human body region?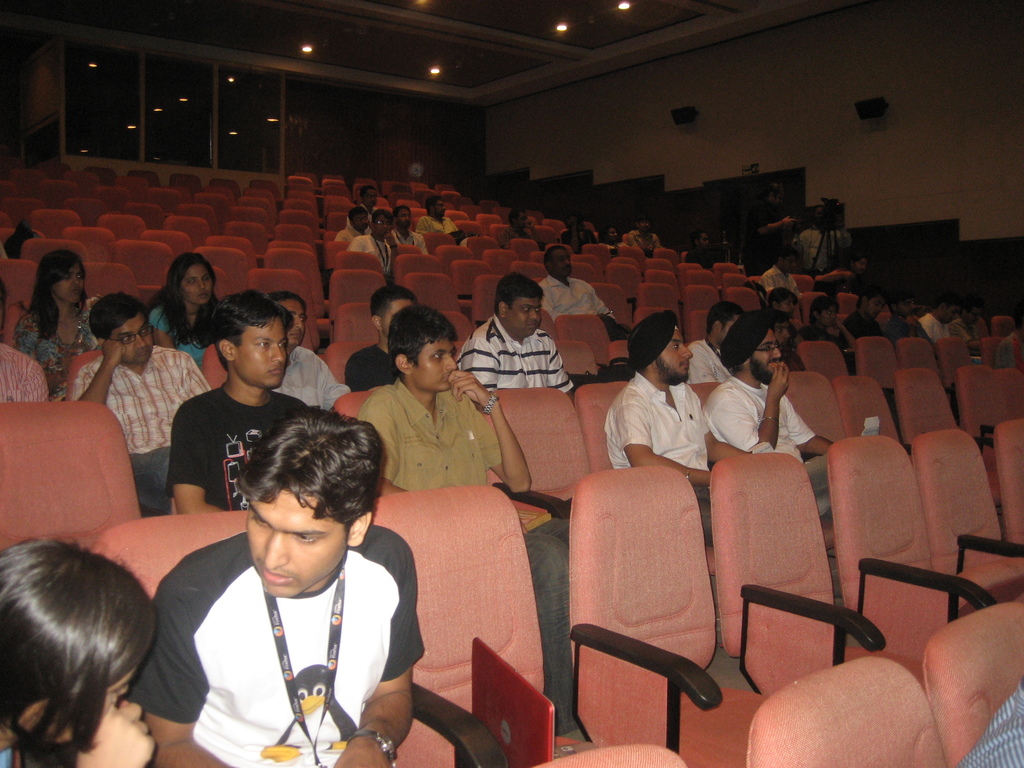
Rect(335, 205, 370, 240)
